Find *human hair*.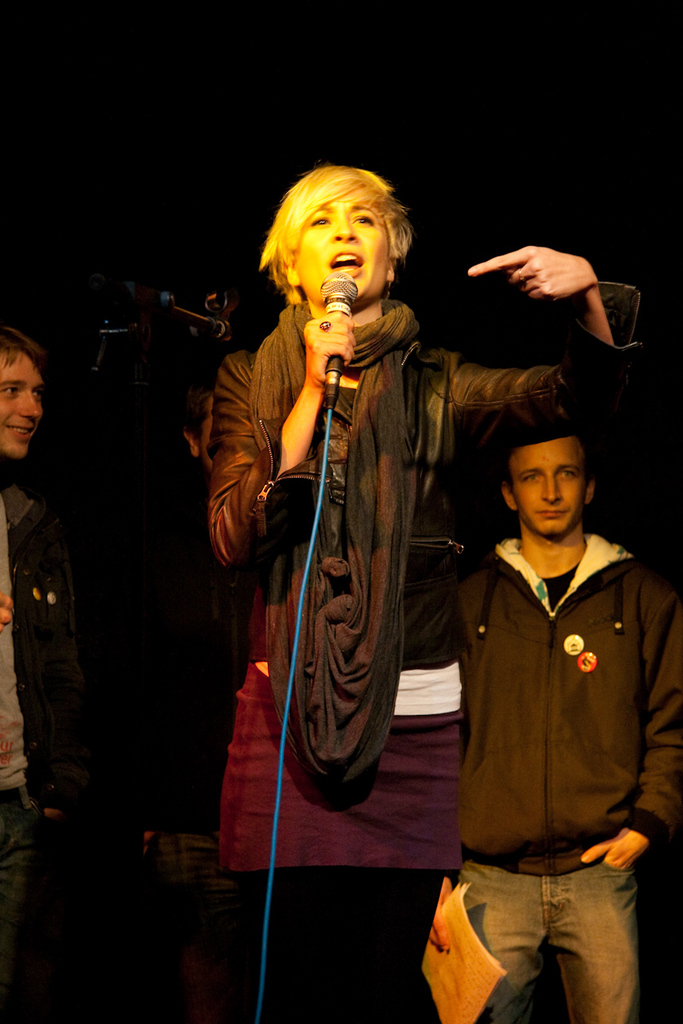
pyautogui.locateOnScreen(0, 323, 50, 371).
